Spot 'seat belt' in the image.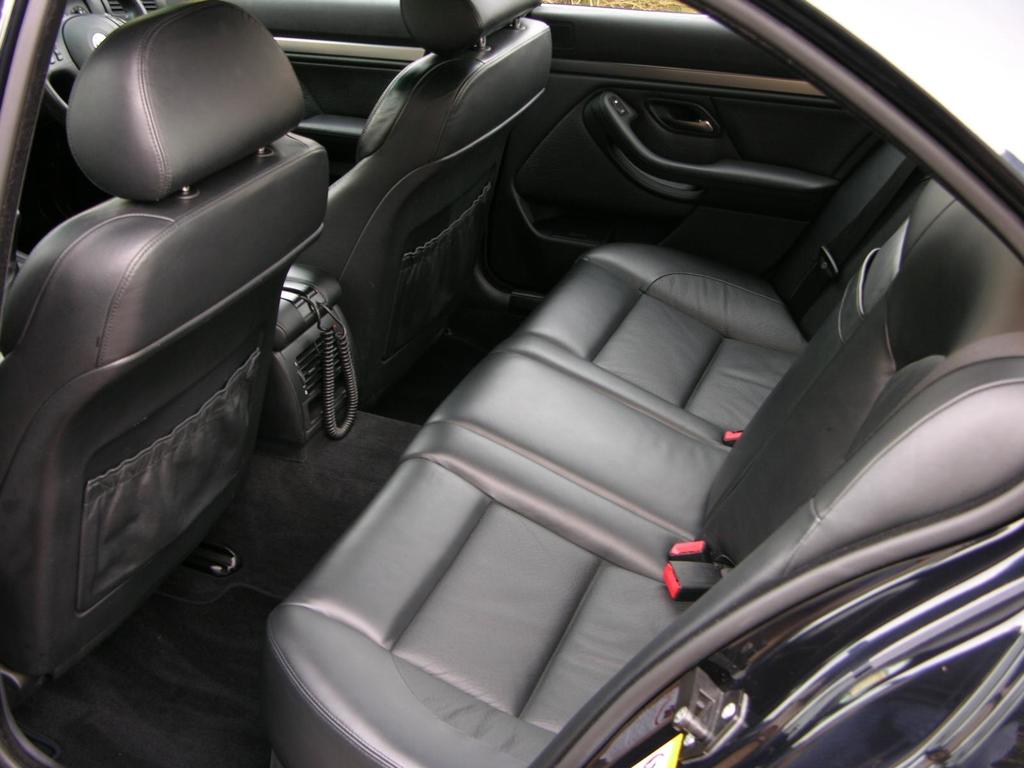
'seat belt' found at {"left": 787, "top": 158, "right": 918, "bottom": 322}.
